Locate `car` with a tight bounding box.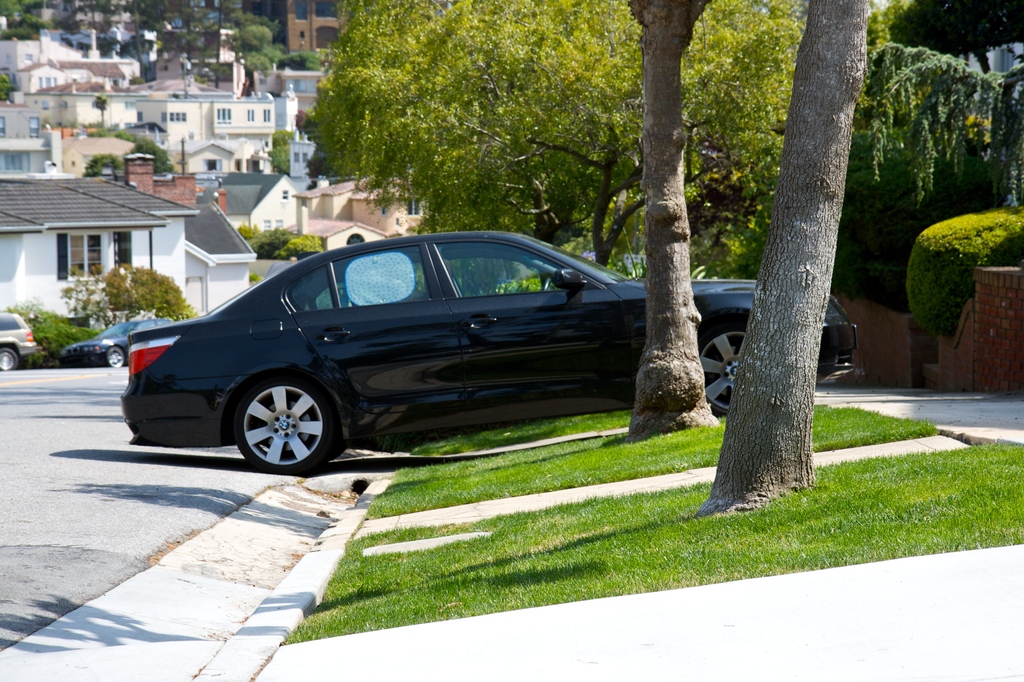
[left=120, top=229, right=857, bottom=476].
